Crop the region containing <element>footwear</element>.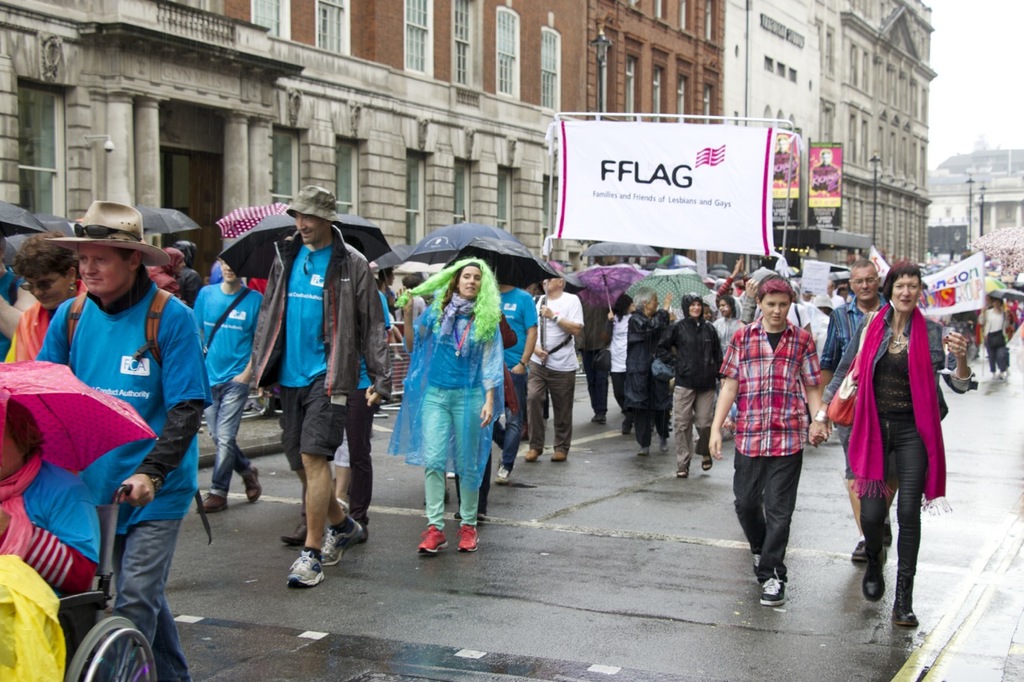
Crop region: detection(752, 541, 766, 576).
